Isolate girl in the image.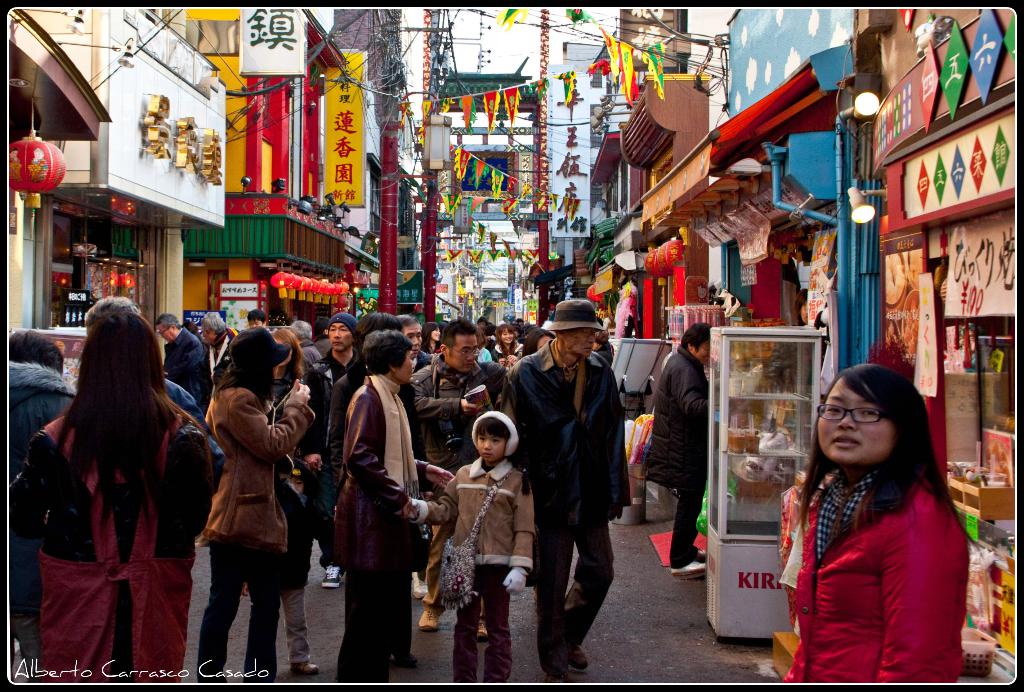
Isolated region: l=200, t=327, r=317, b=686.
